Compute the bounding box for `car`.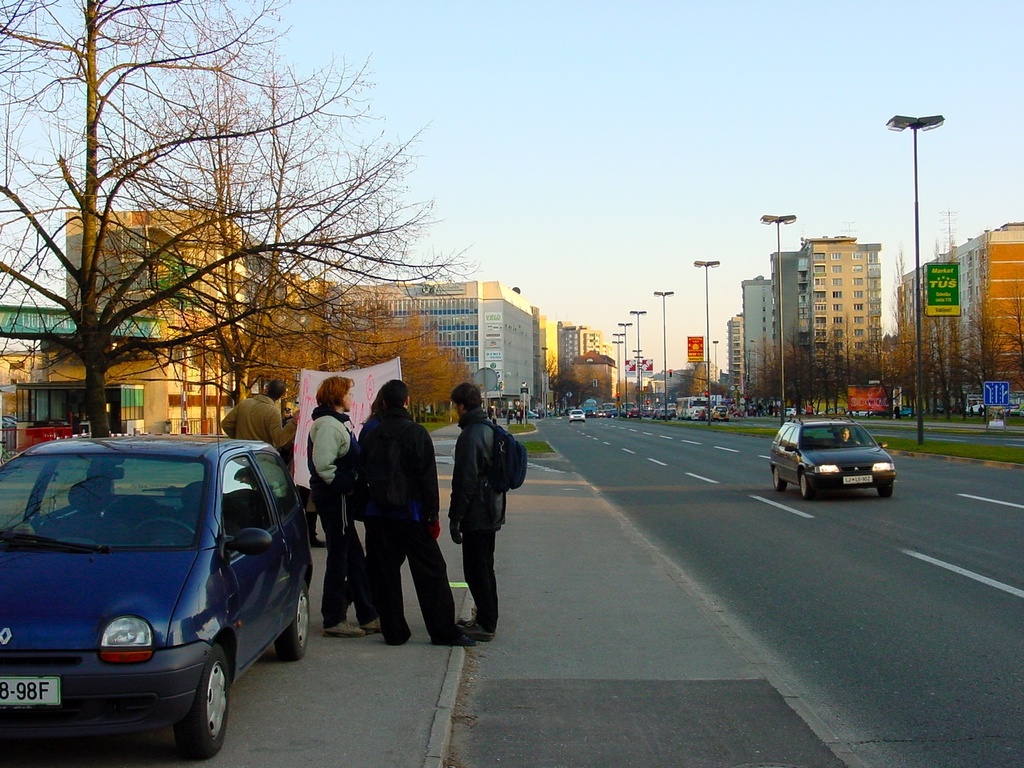
bbox=(0, 437, 311, 765).
